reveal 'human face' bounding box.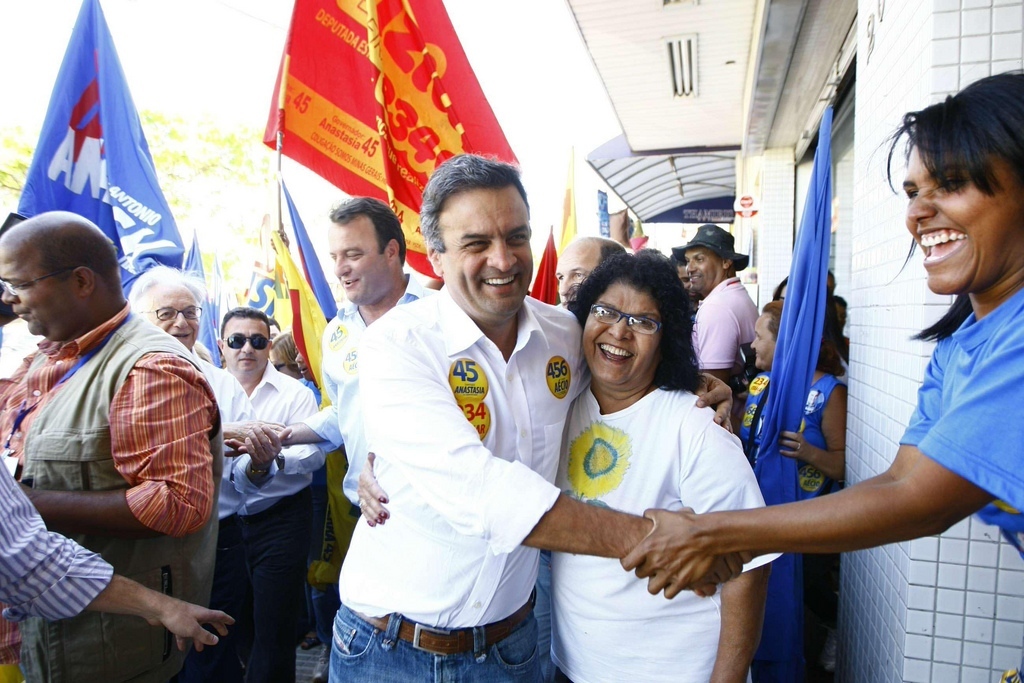
Revealed: rect(557, 243, 601, 299).
